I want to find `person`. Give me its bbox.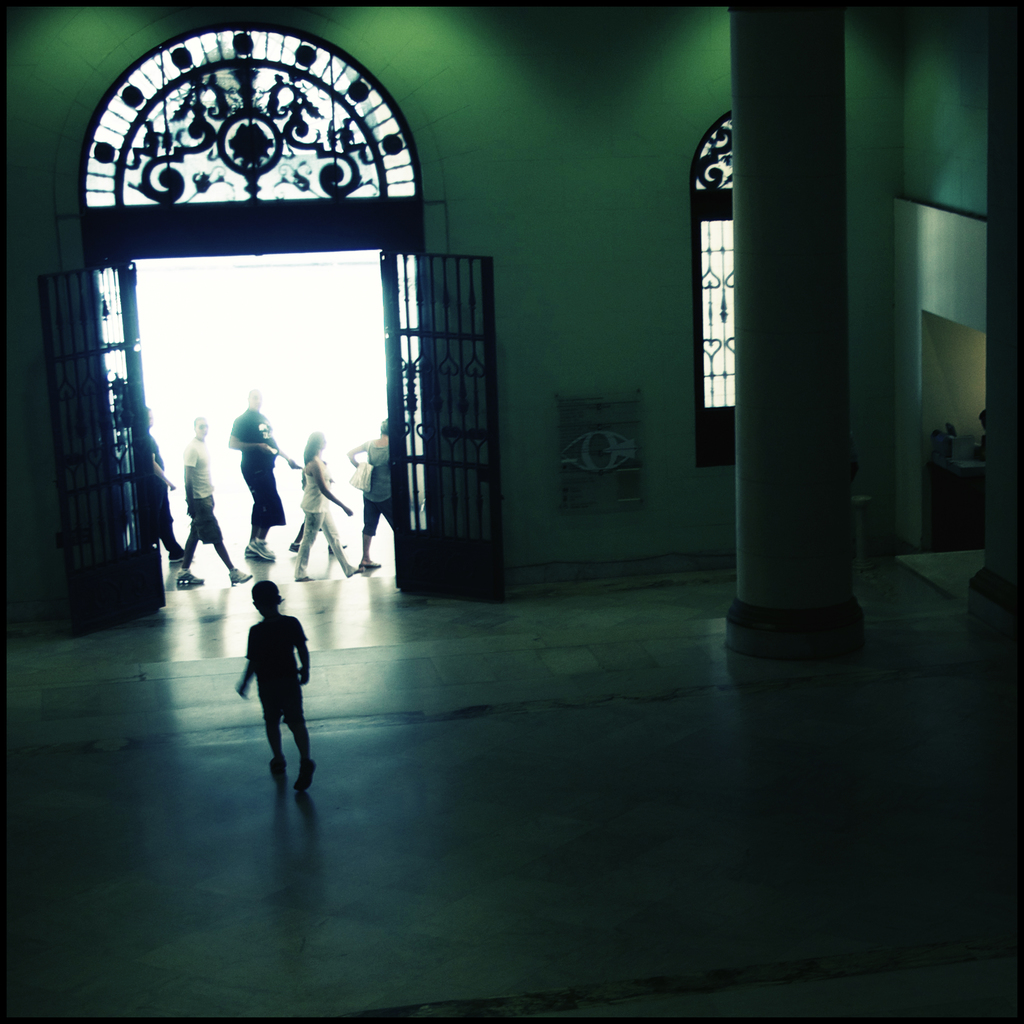
detection(298, 429, 374, 603).
